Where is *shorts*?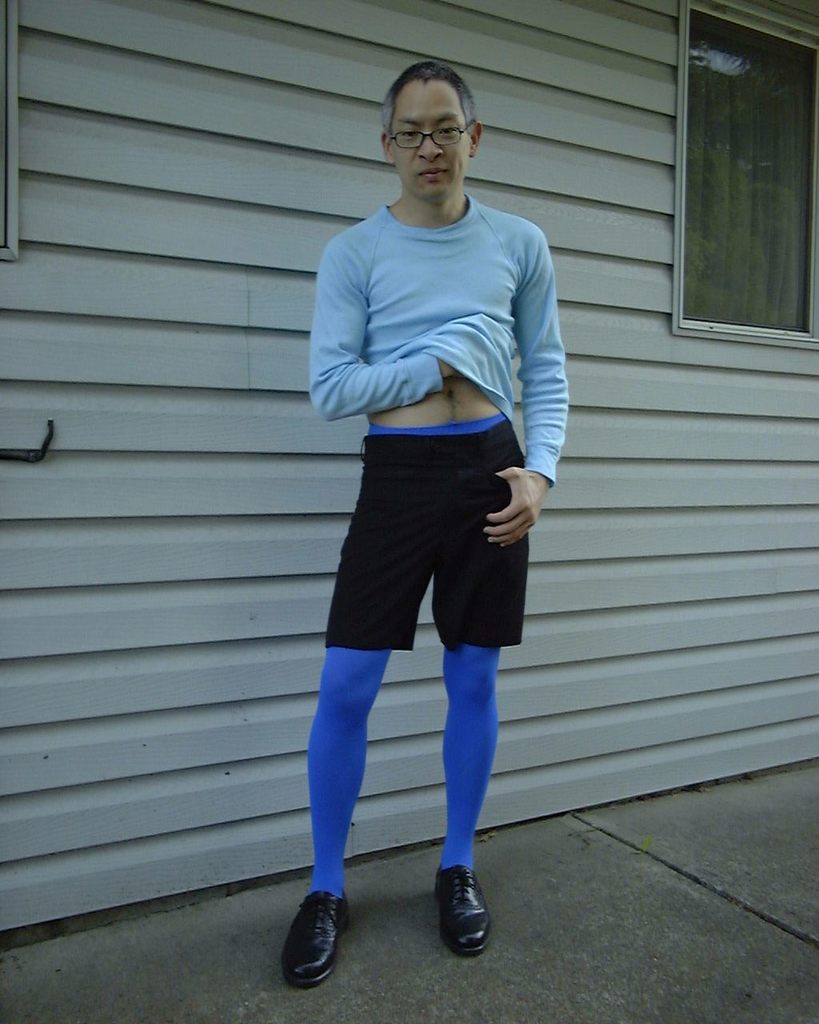
(left=327, top=470, right=537, bottom=644).
